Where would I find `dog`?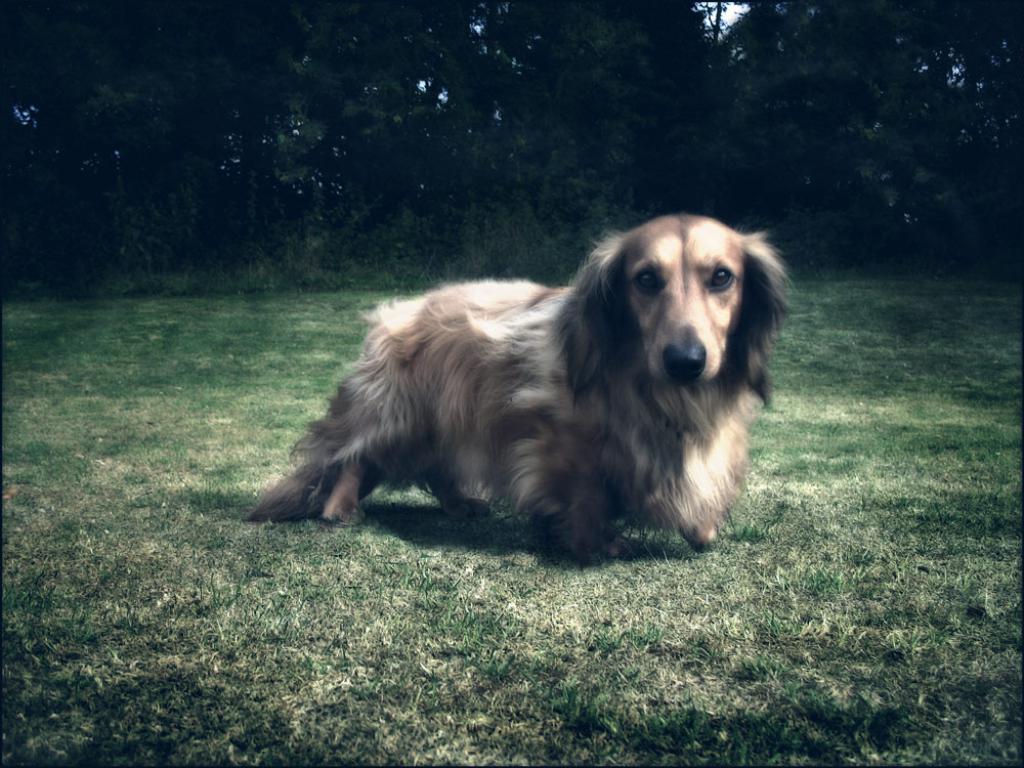
At <bbox>245, 212, 794, 565</bbox>.
